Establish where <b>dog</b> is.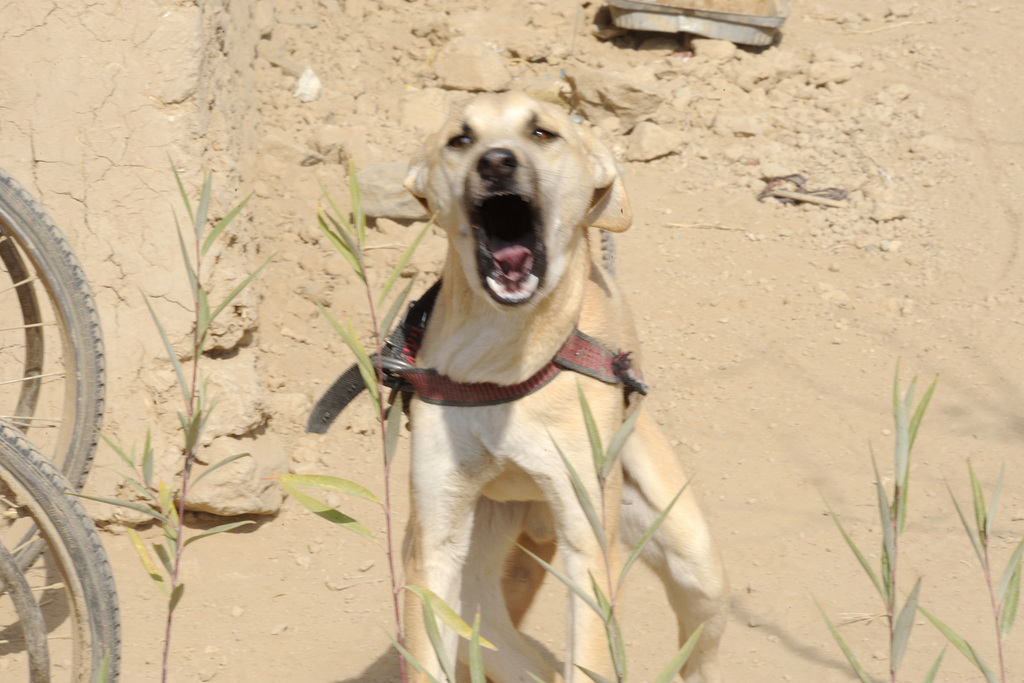
Established at 400, 89, 735, 682.
